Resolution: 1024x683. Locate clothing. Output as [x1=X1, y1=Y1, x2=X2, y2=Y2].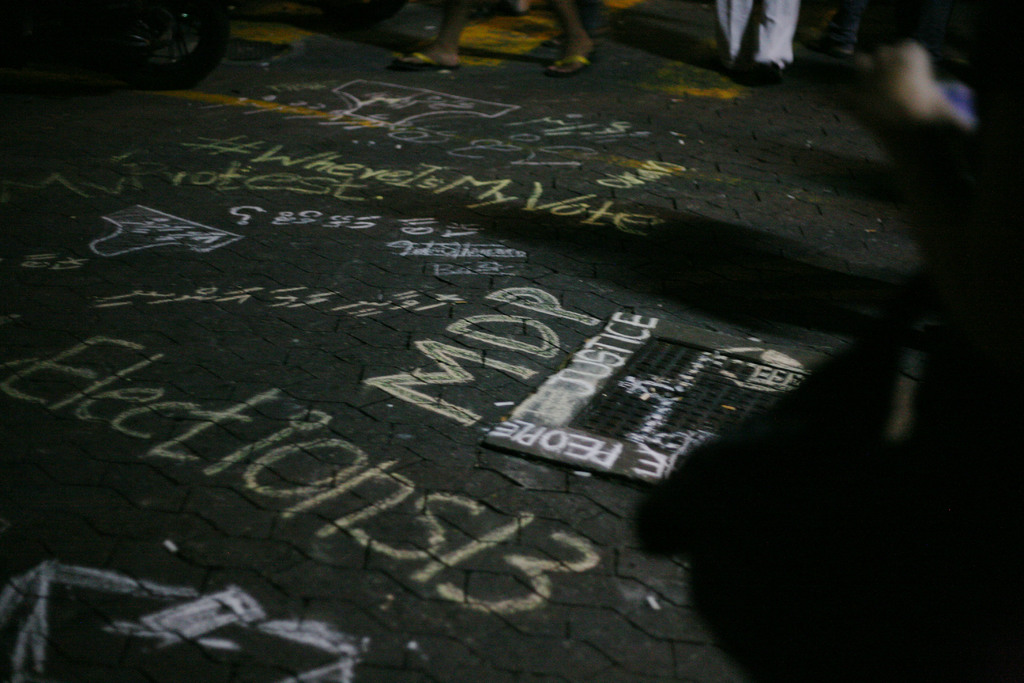
[x1=708, y1=0, x2=800, y2=62].
